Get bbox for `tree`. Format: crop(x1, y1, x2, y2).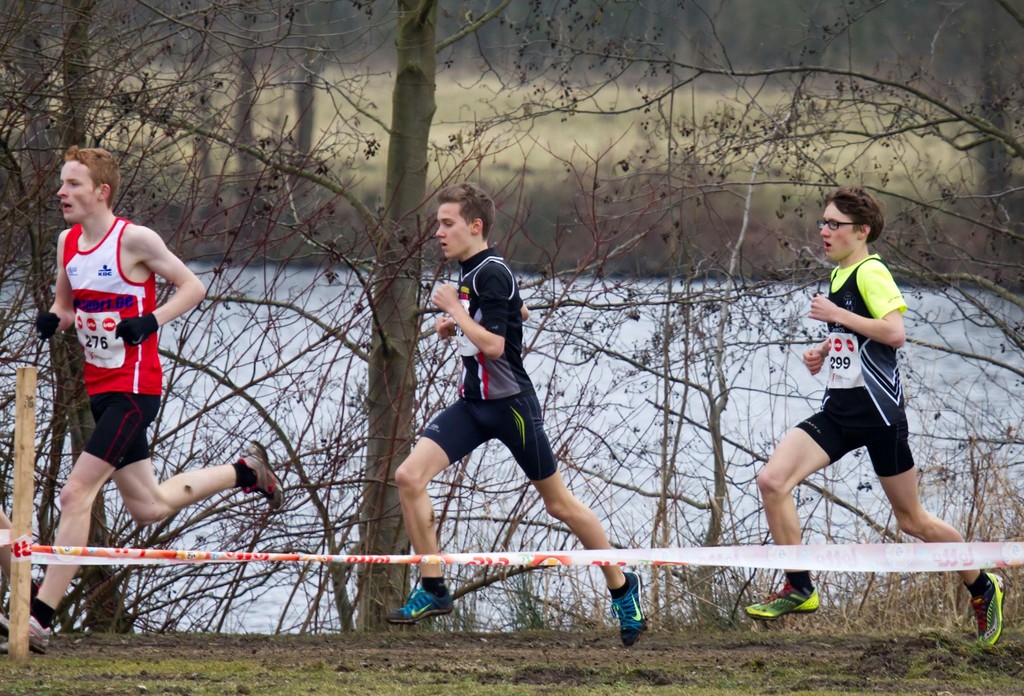
crop(96, 0, 609, 628).
